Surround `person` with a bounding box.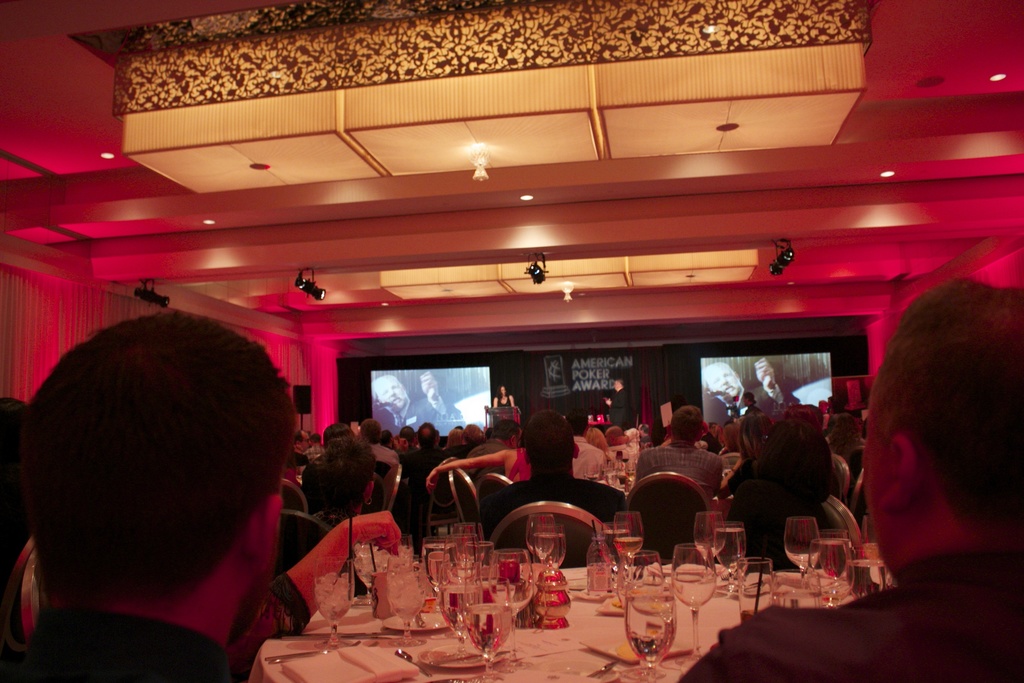
{"left": 16, "top": 296, "right": 328, "bottom": 681}.
